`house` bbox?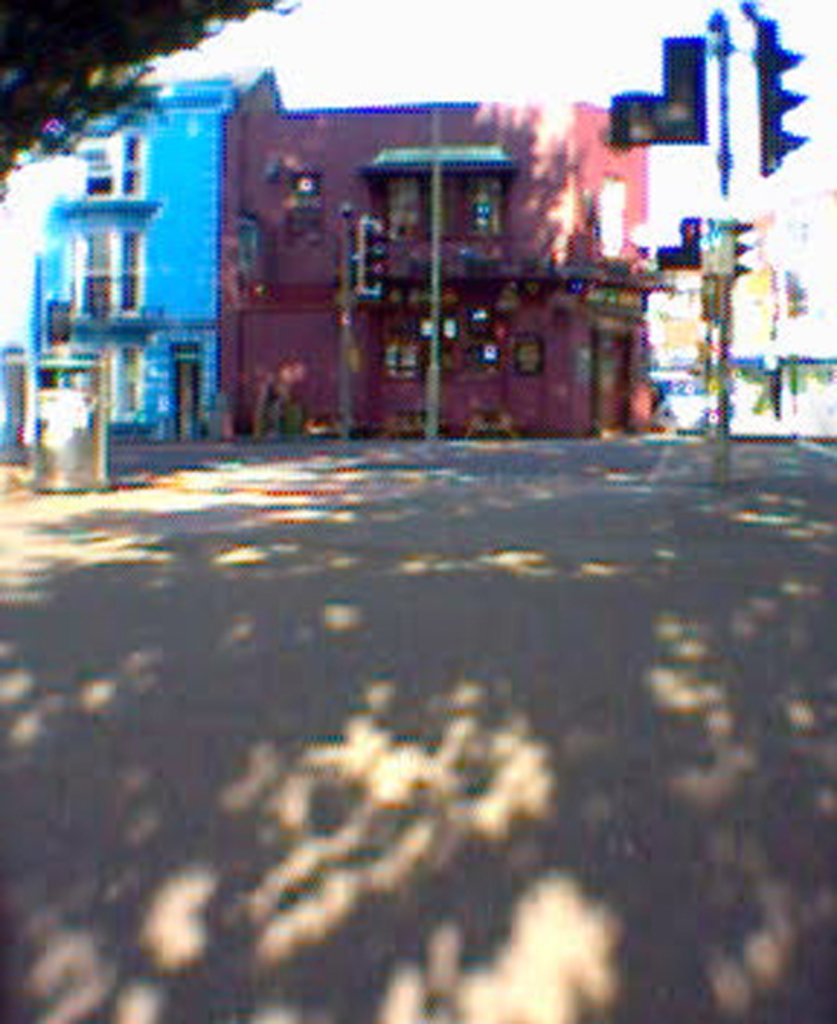
locate(216, 94, 661, 436)
